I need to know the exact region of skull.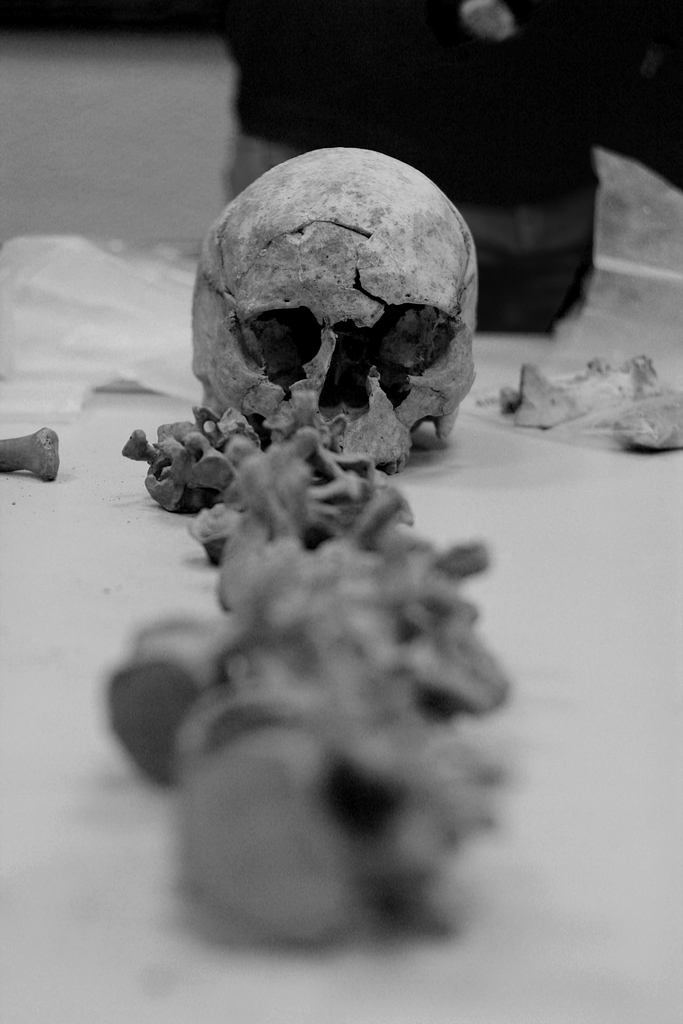
Region: select_region(180, 154, 475, 493).
